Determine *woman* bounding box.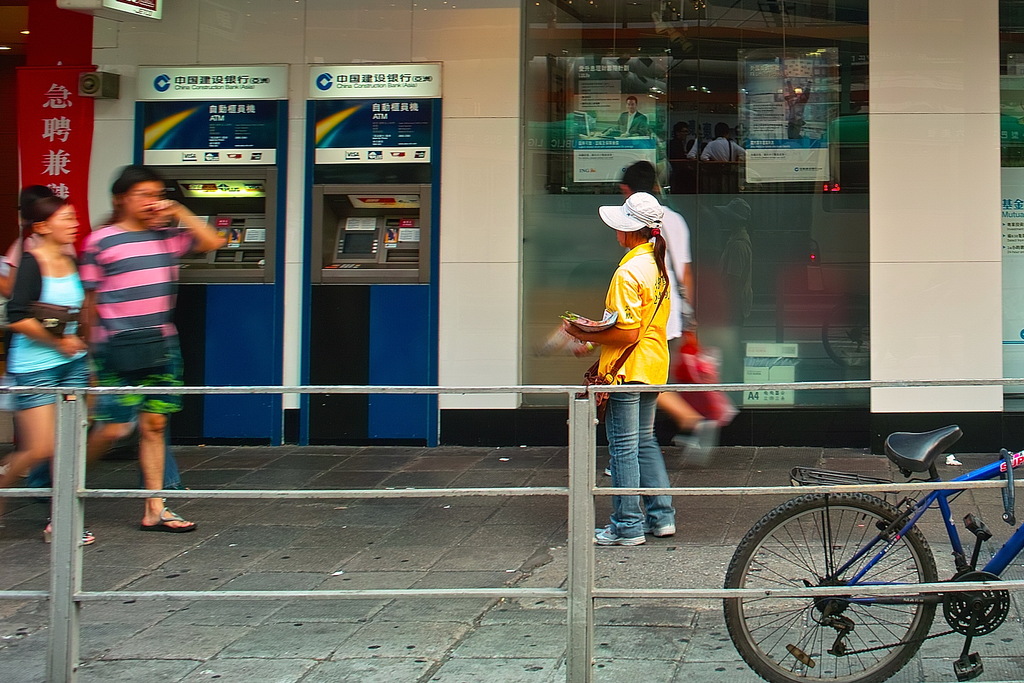
Determined: left=74, top=168, right=223, bottom=530.
